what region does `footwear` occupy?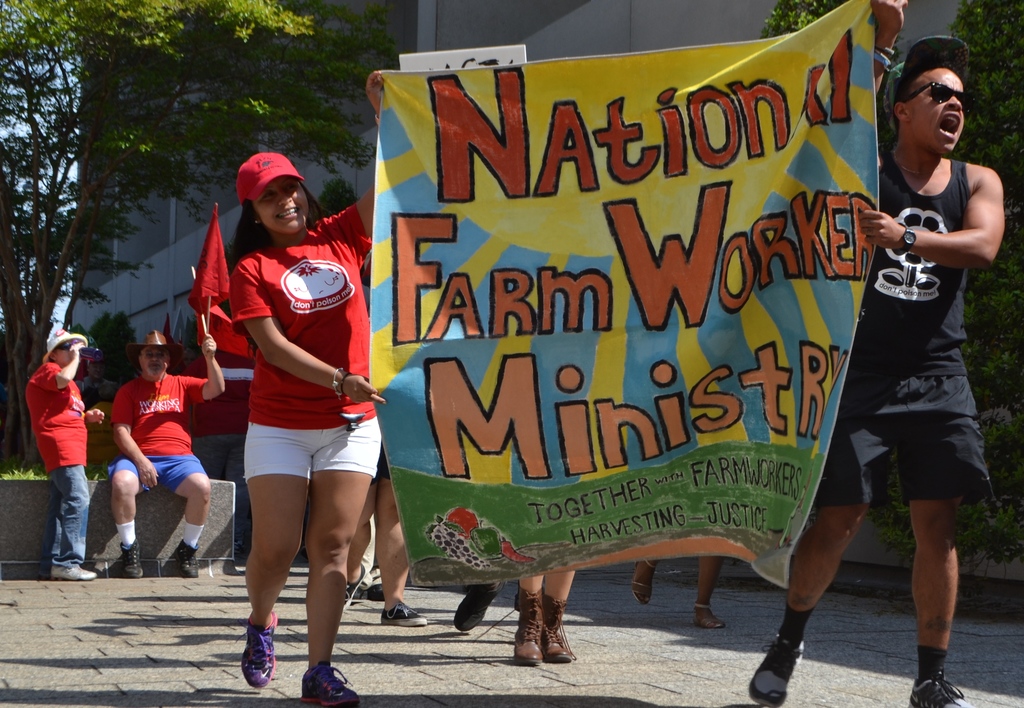
l=511, t=591, r=548, b=669.
